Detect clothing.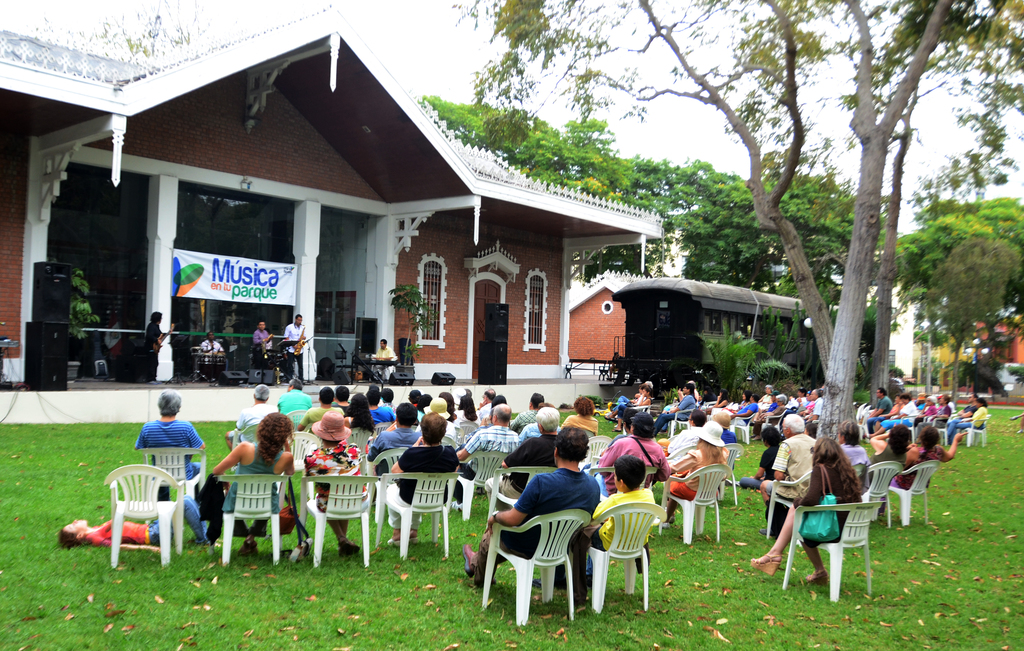
Detected at select_region(287, 324, 304, 380).
